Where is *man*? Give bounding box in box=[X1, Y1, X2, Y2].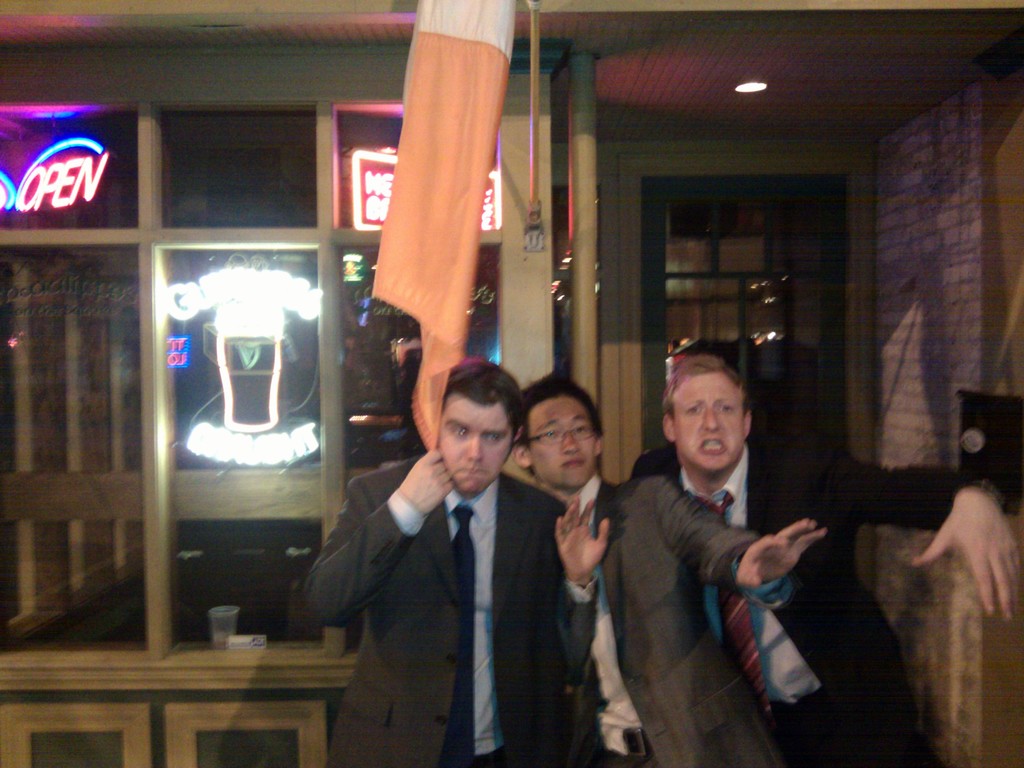
box=[294, 356, 614, 767].
